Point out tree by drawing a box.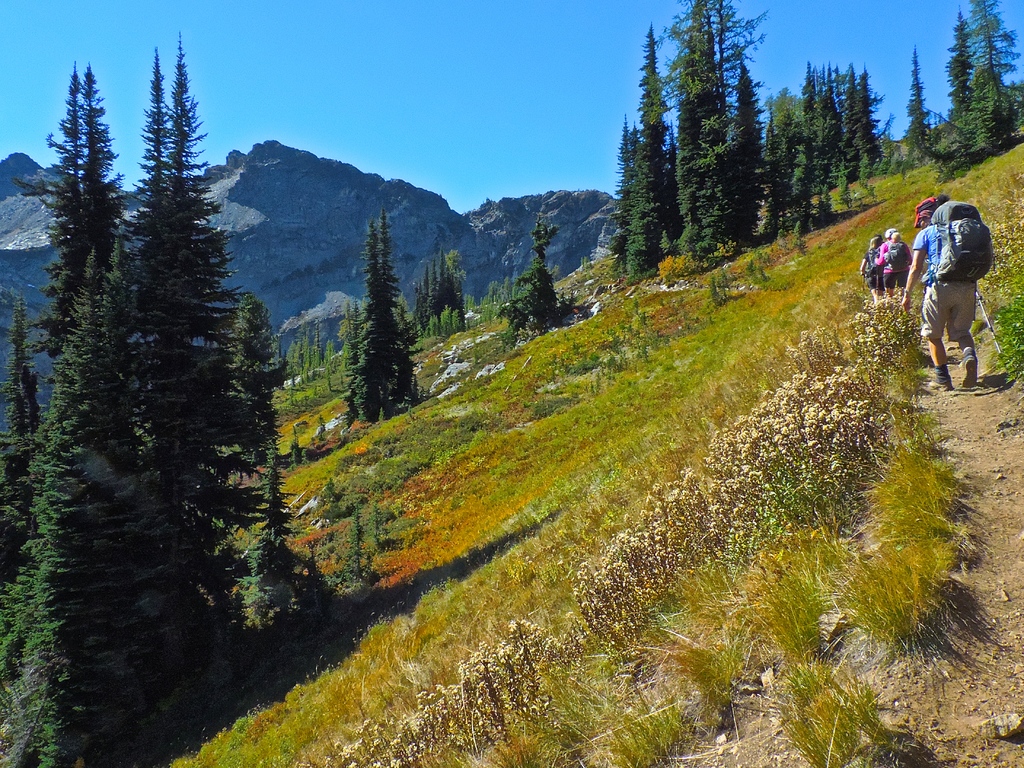
[left=954, top=0, right=1023, bottom=152].
